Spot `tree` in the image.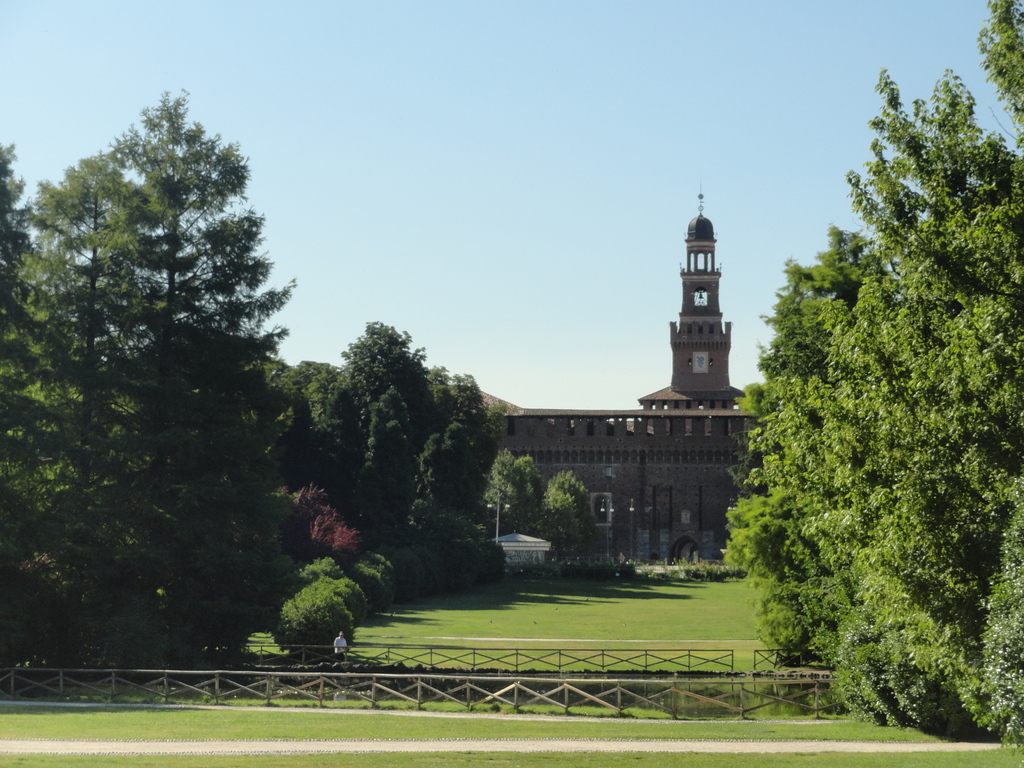
`tree` found at {"left": 747, "top": 0, "right": 1023, "bottom": 750}.
